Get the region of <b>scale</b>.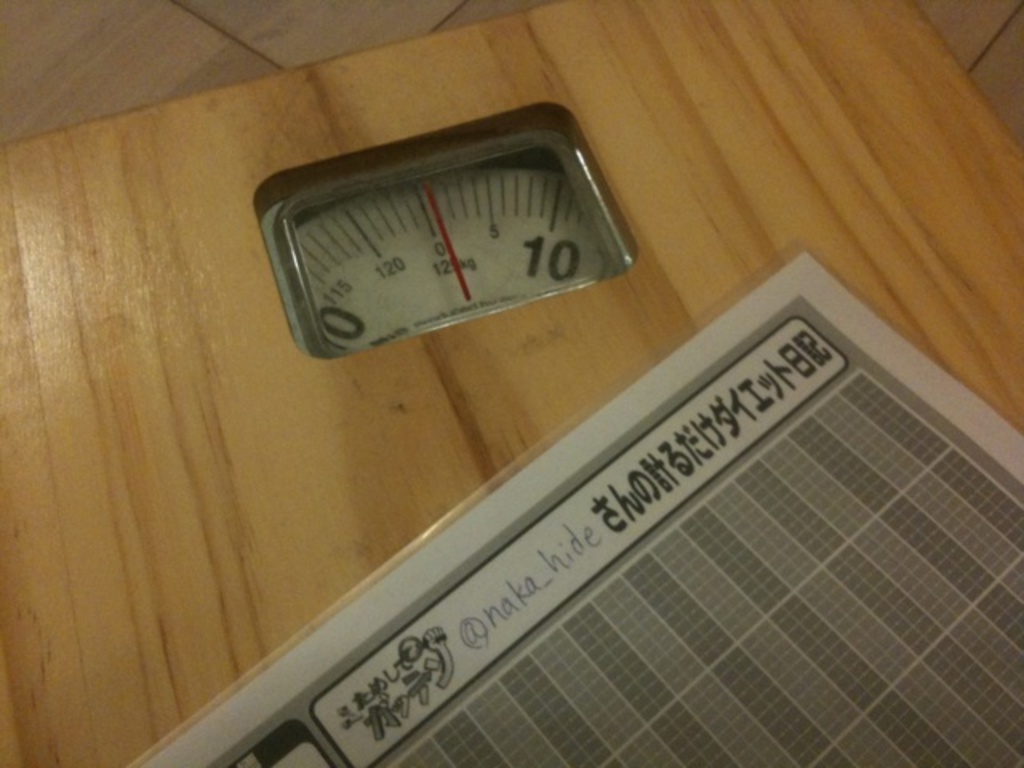
<region>0, 0, 1022, 766</region>.
